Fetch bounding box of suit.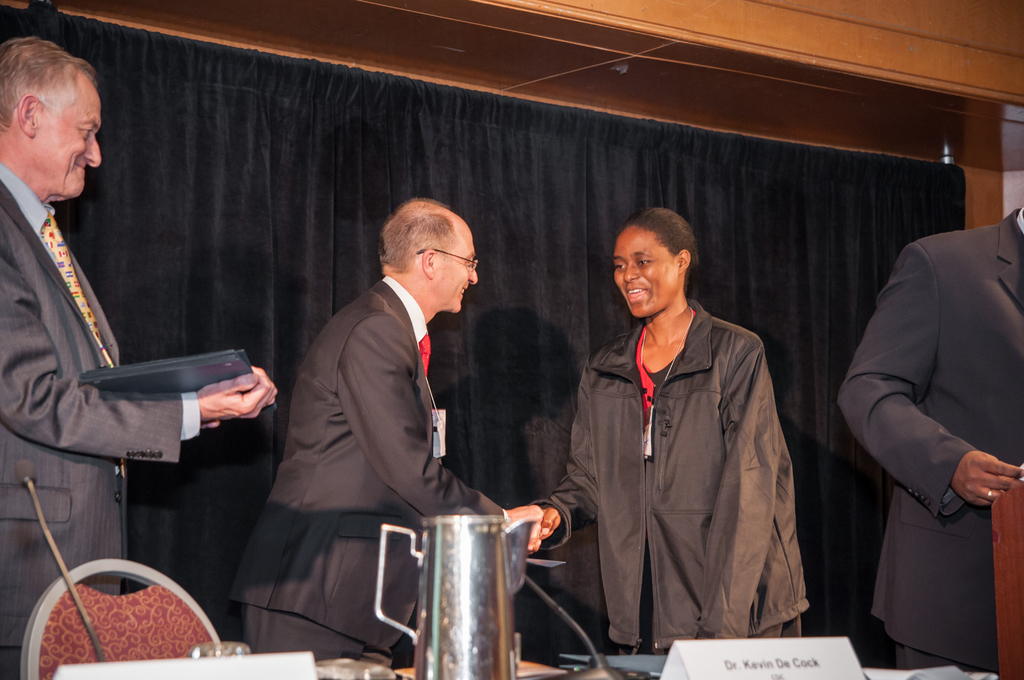
Bbox: bbox=[838, 199, 1023, 679].
